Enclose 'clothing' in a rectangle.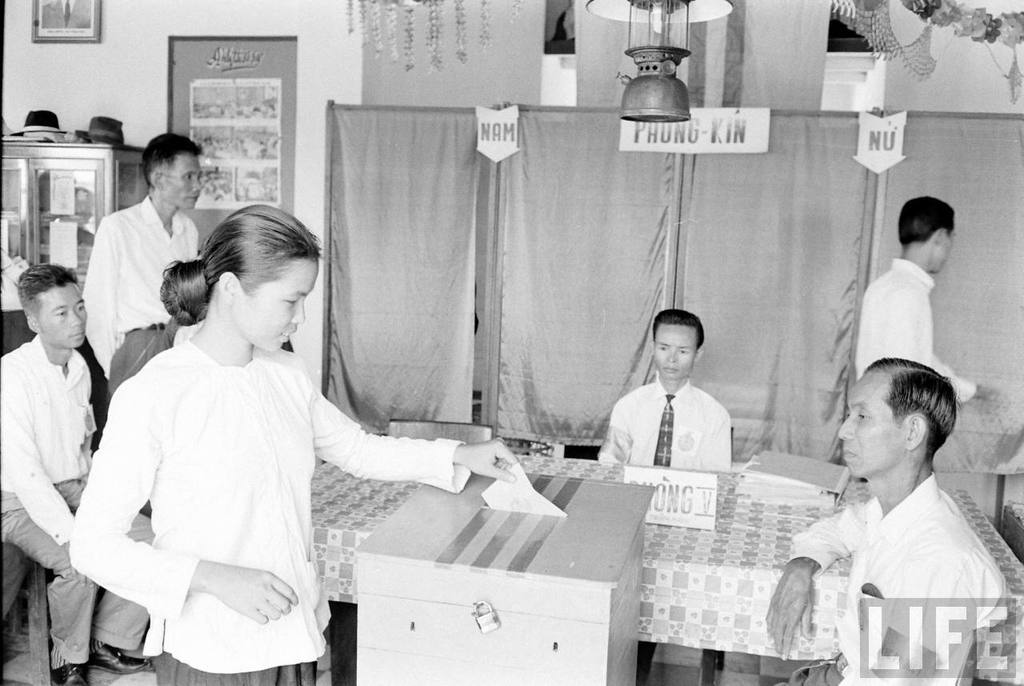
[left=69, top=319, right=495, bottom=685].
